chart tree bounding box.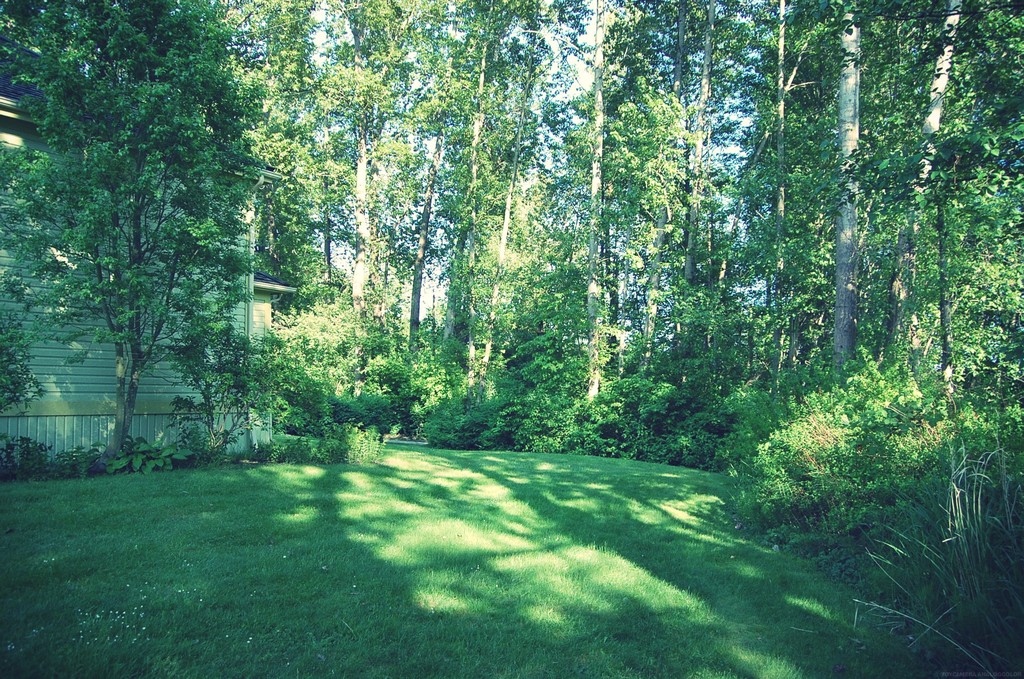
Charted: l=876, t=0, r=1023, b=380.
